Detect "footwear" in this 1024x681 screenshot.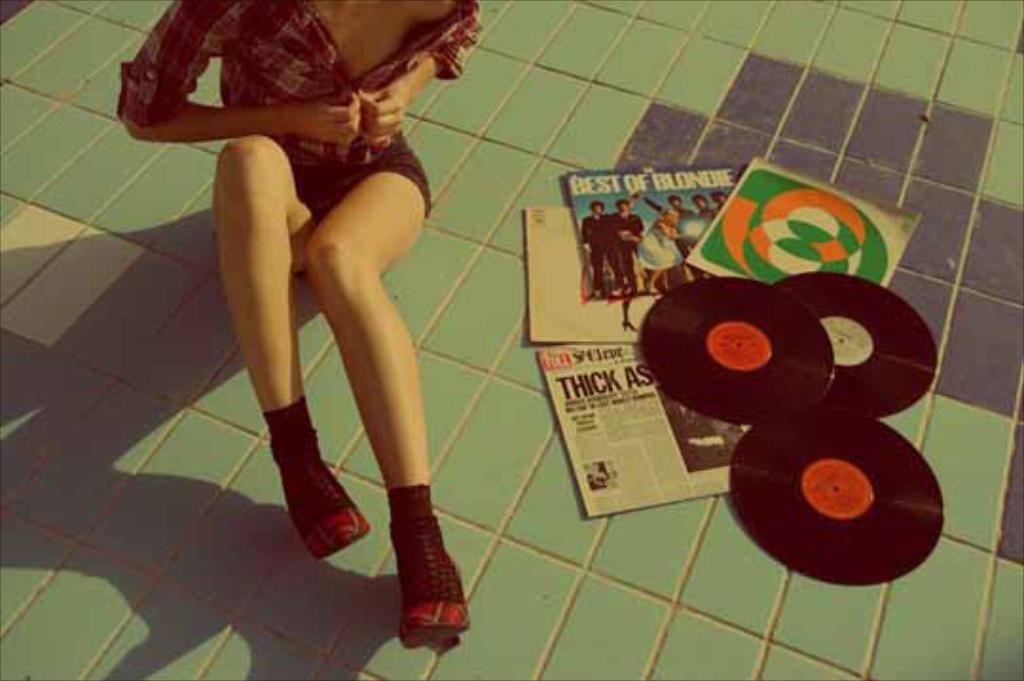
Detection: (400, 525, 468, 639).
